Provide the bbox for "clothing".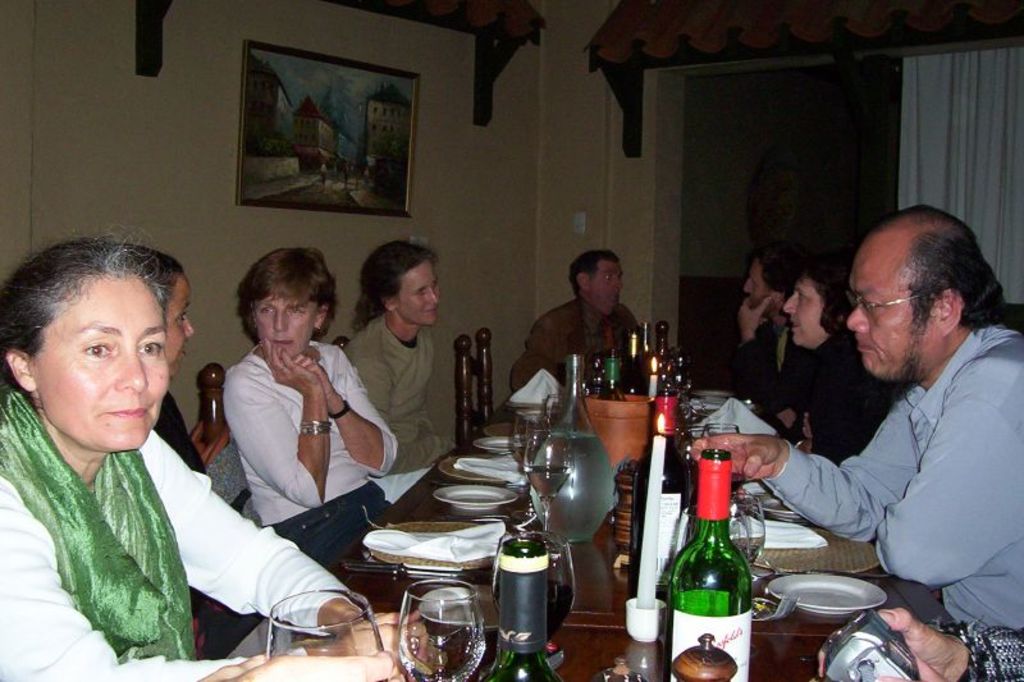
[x1=785, y1=284, x2=1014, y2=615].
